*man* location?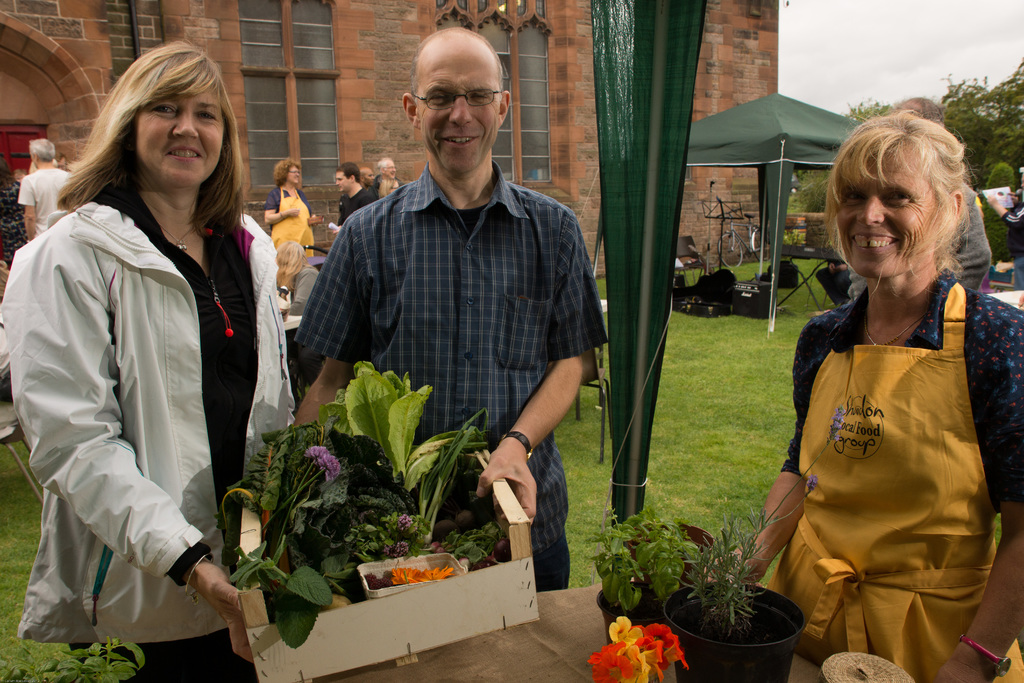
330:162:371:254
